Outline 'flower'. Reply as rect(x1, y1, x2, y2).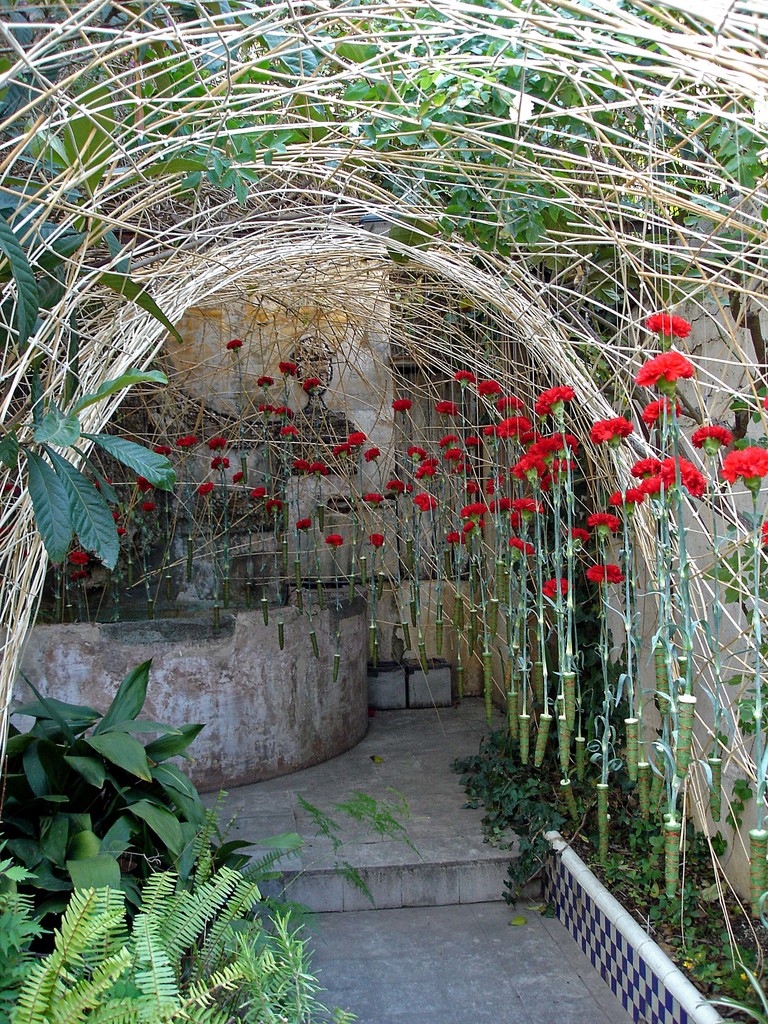
rect(512, 493, 541, 515).
